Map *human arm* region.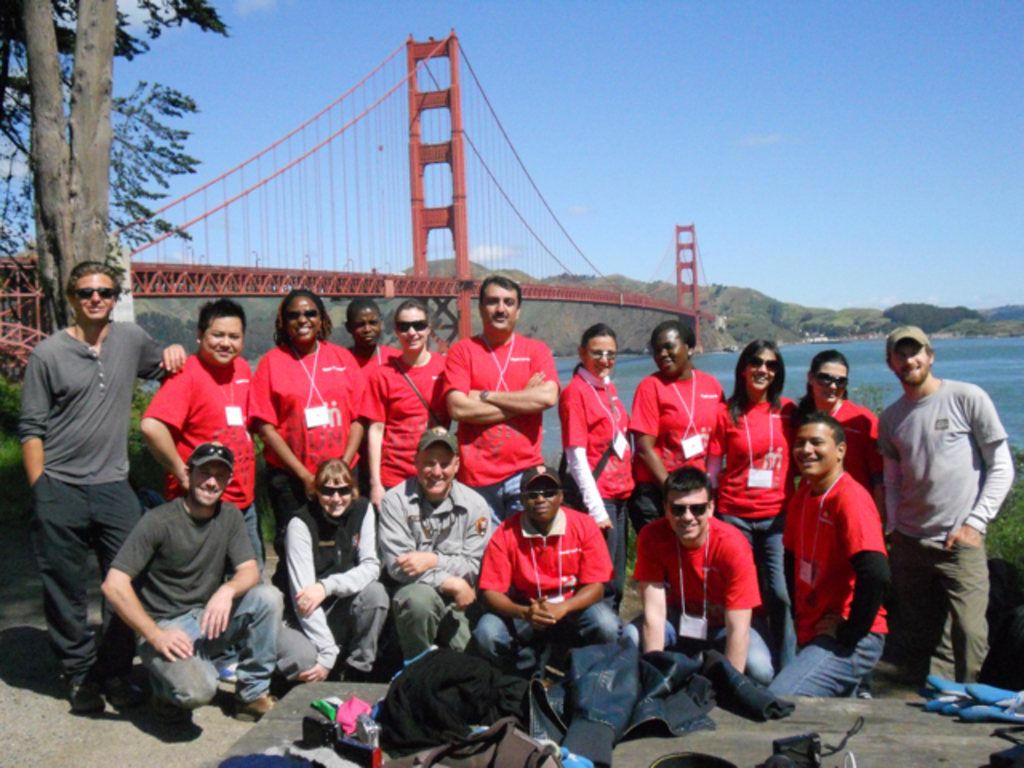
Mapped to region(722, 534, 765, 669).
